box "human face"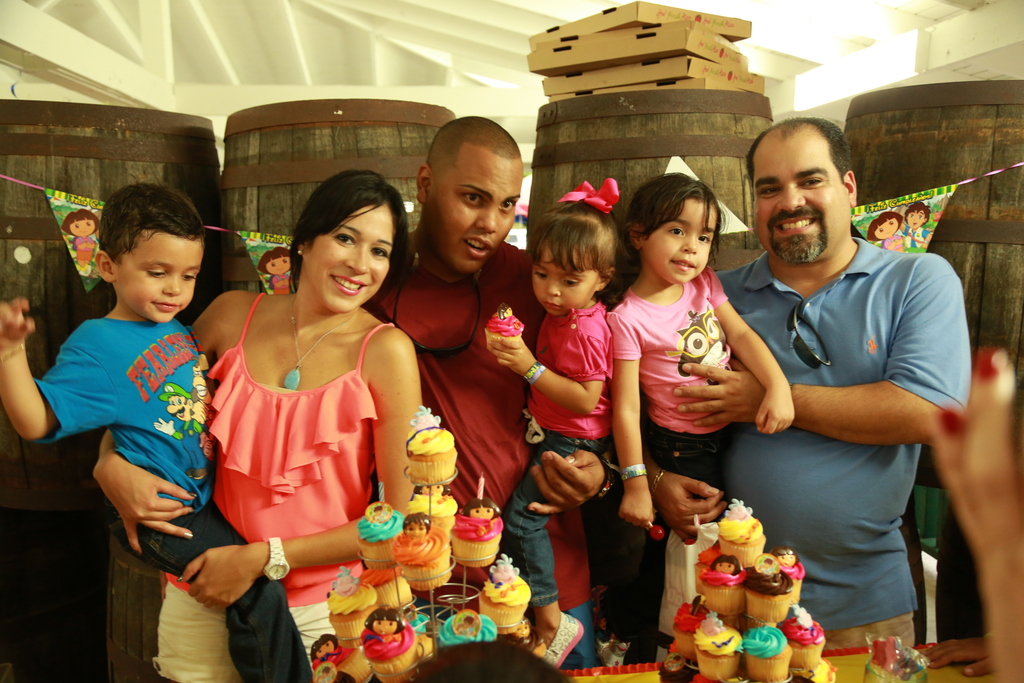
(876,219,897,241)
